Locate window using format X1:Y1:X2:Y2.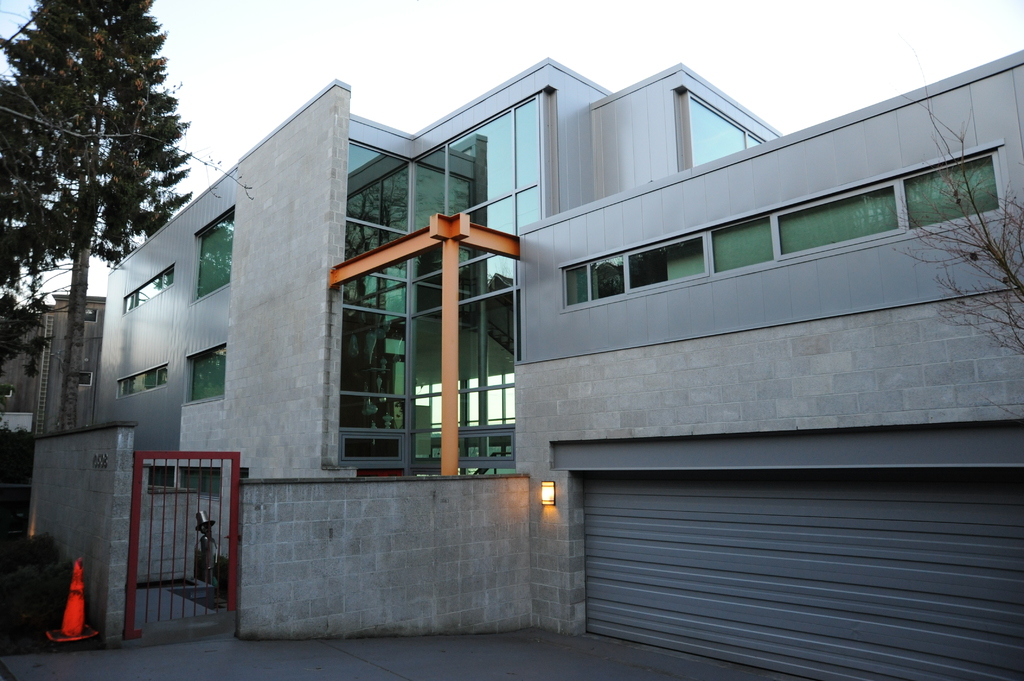
84:308:97:324.
